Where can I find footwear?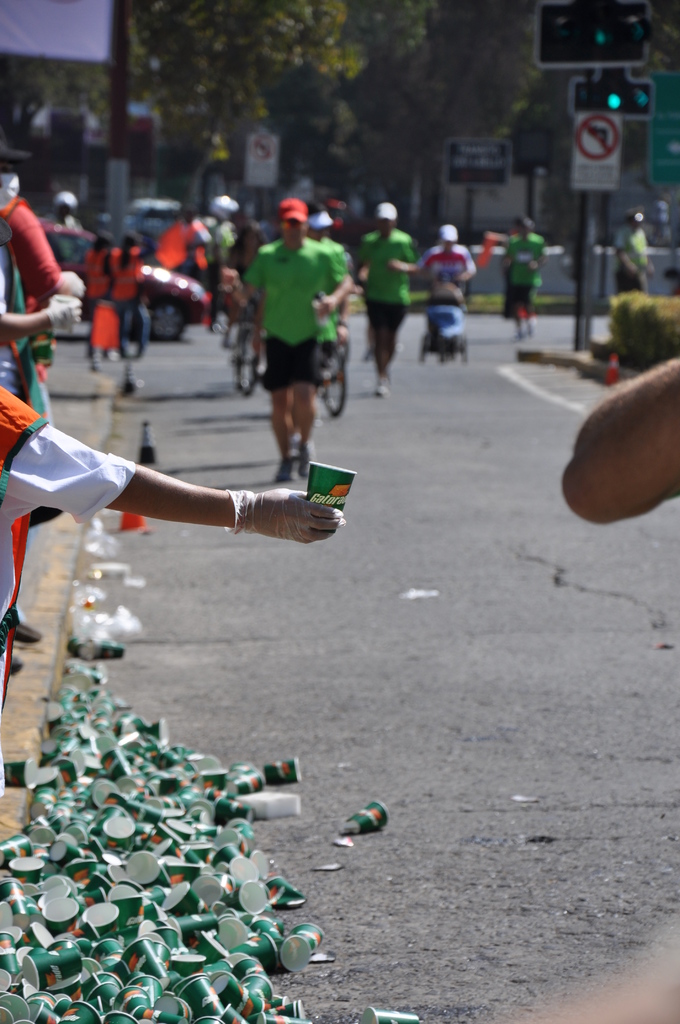
You can find it at <region>376, 371, 387, 396</region>.
